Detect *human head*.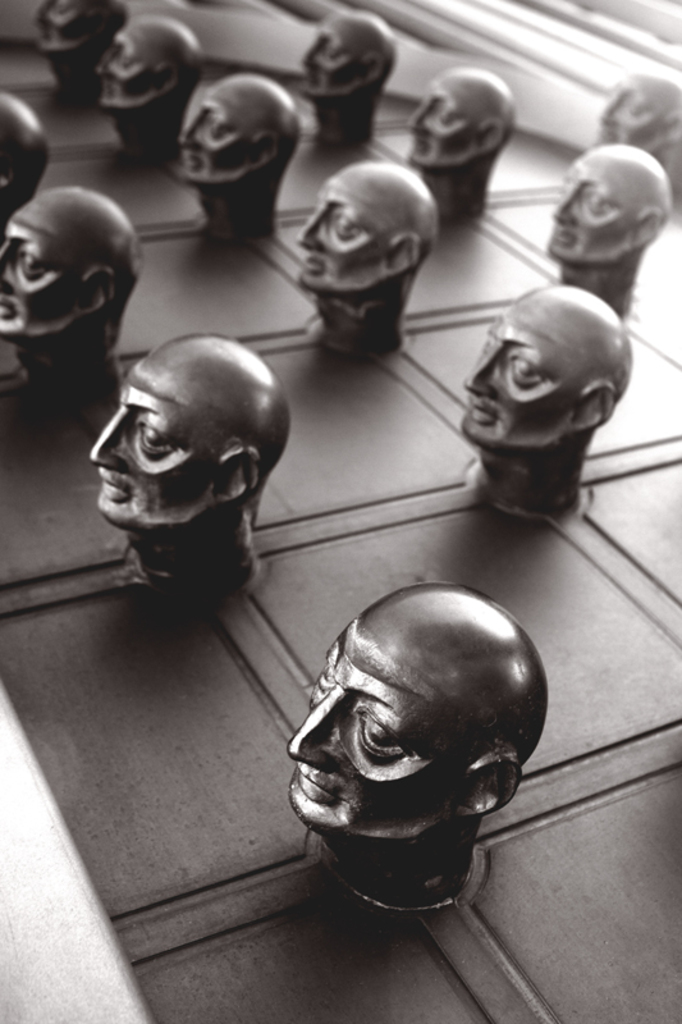
Detected at l=463, t=283, r=633, b=454.
